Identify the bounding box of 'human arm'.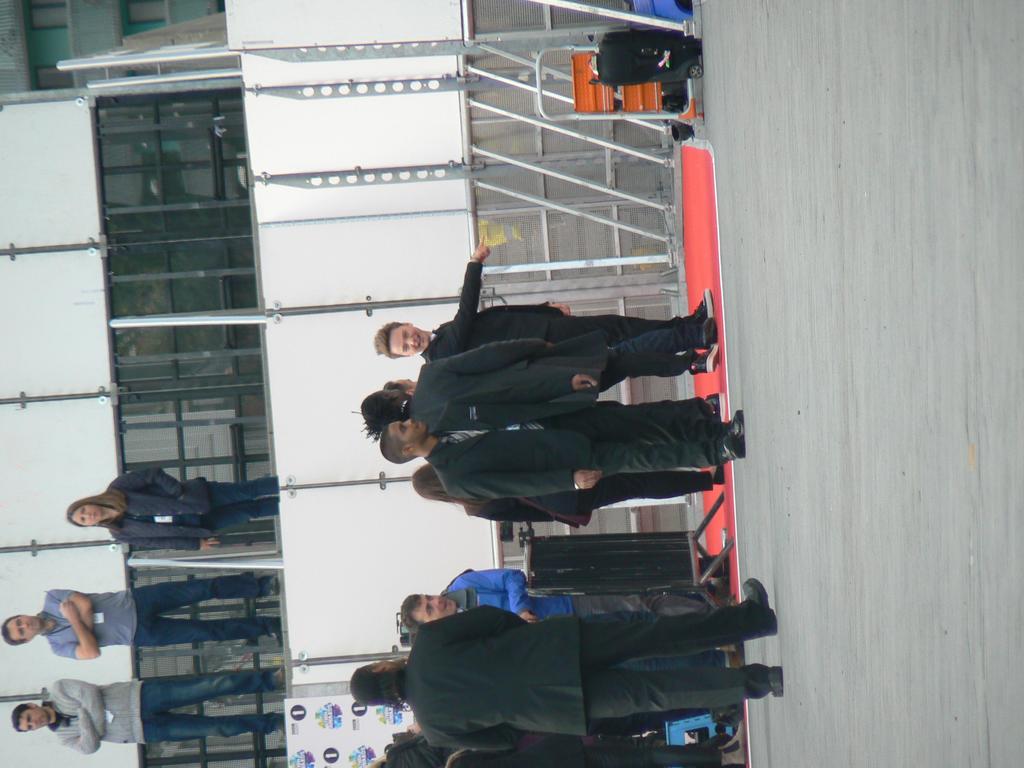
<bbox>120, 542, 223, 554</bbox>.
